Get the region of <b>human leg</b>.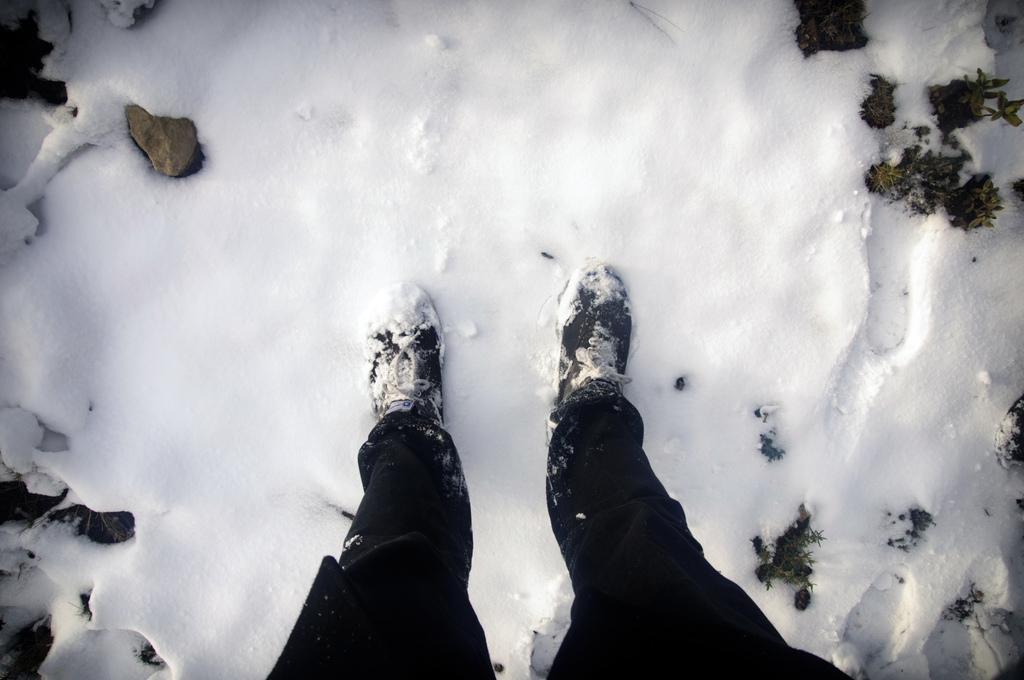
(x1=268, y1=283, x2=497, y2=679).
